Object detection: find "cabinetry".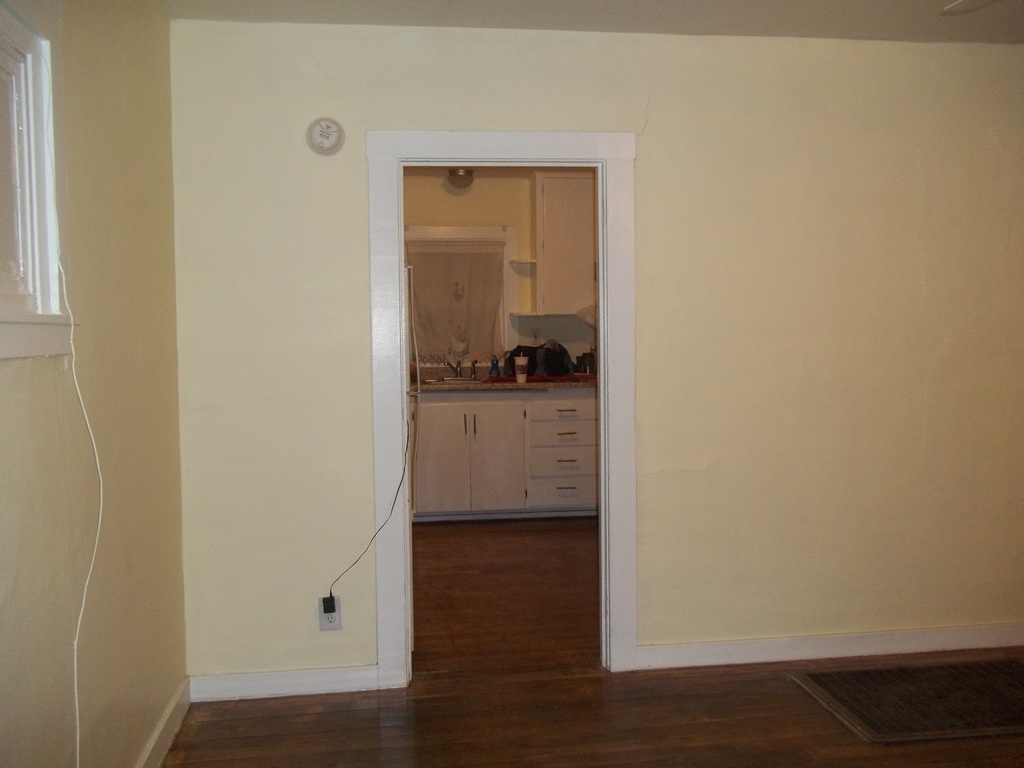
<bbox>531, 476, 600, 506</bbox>.
